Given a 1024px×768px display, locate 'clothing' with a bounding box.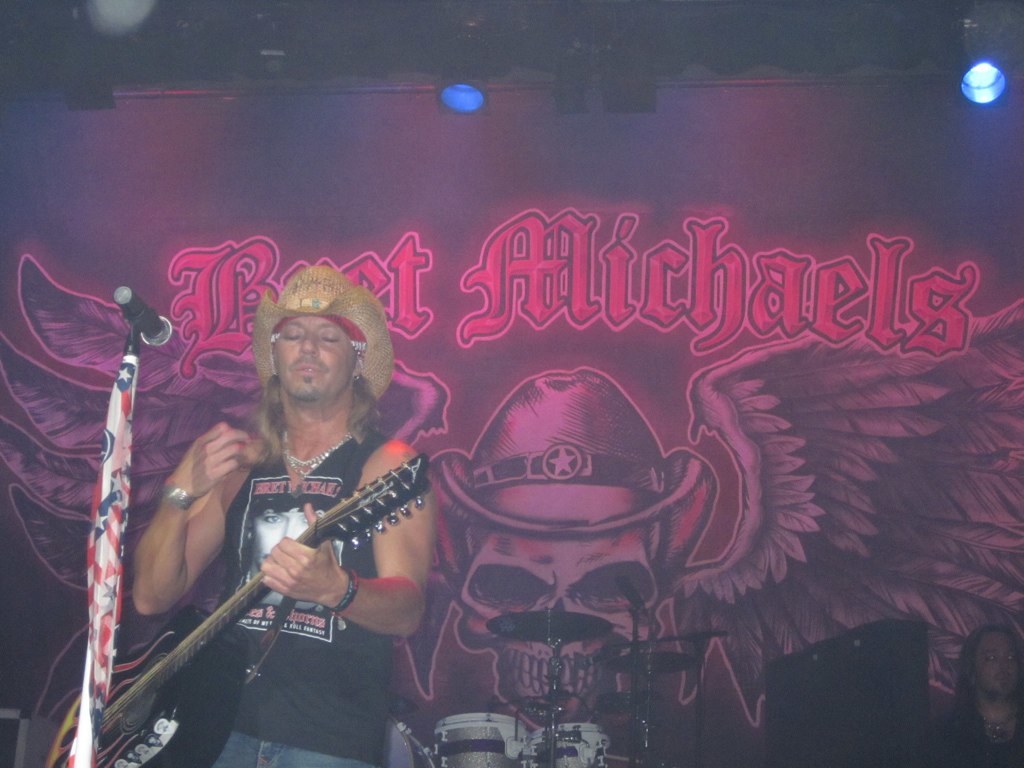
Located: 192:388:416:724.
